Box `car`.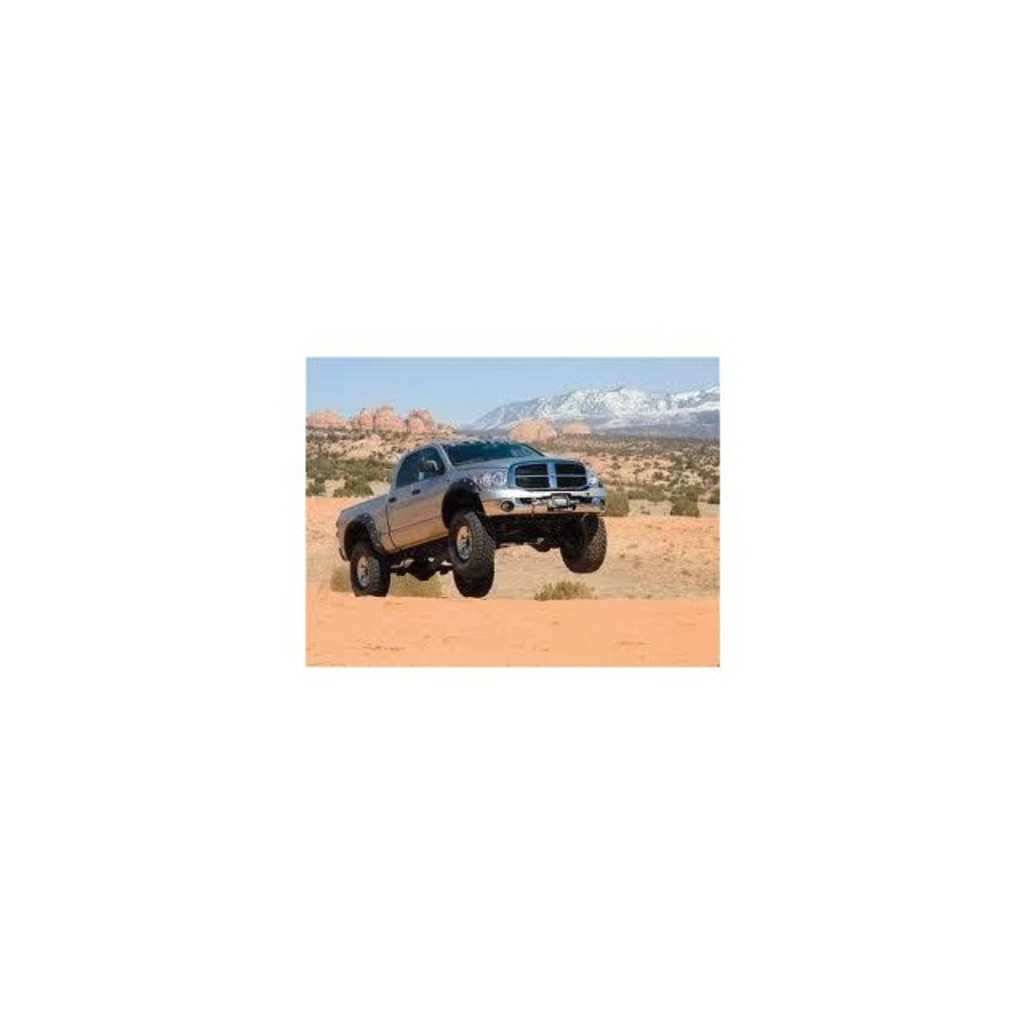
BBox(333, 438, 610, 600).
